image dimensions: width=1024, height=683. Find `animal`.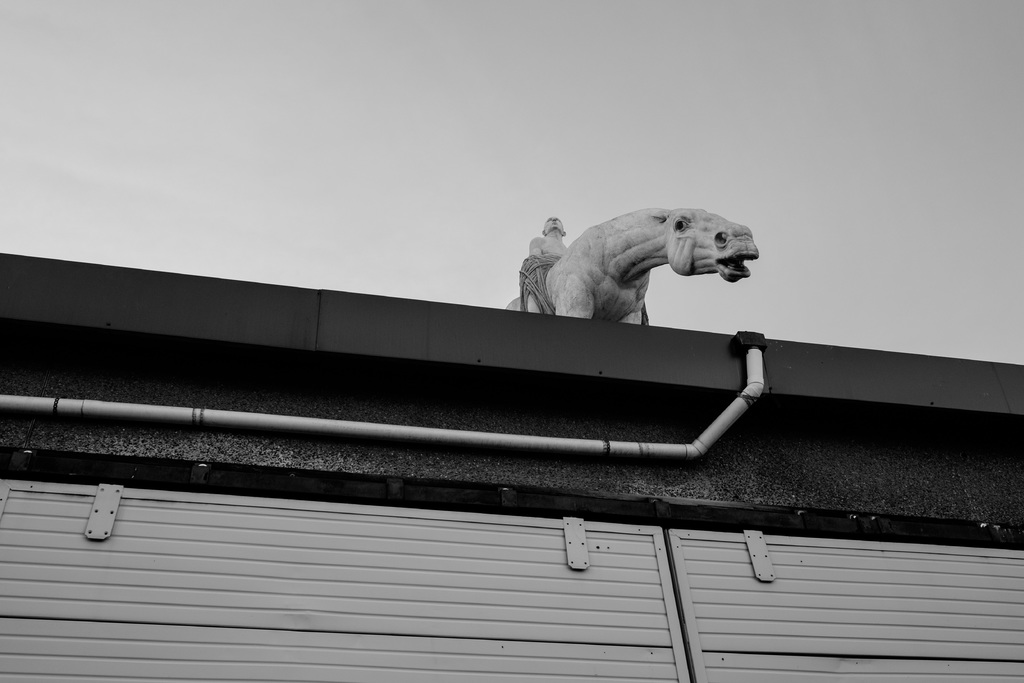
x1=506 y1=208 x2=755 y2=327.
